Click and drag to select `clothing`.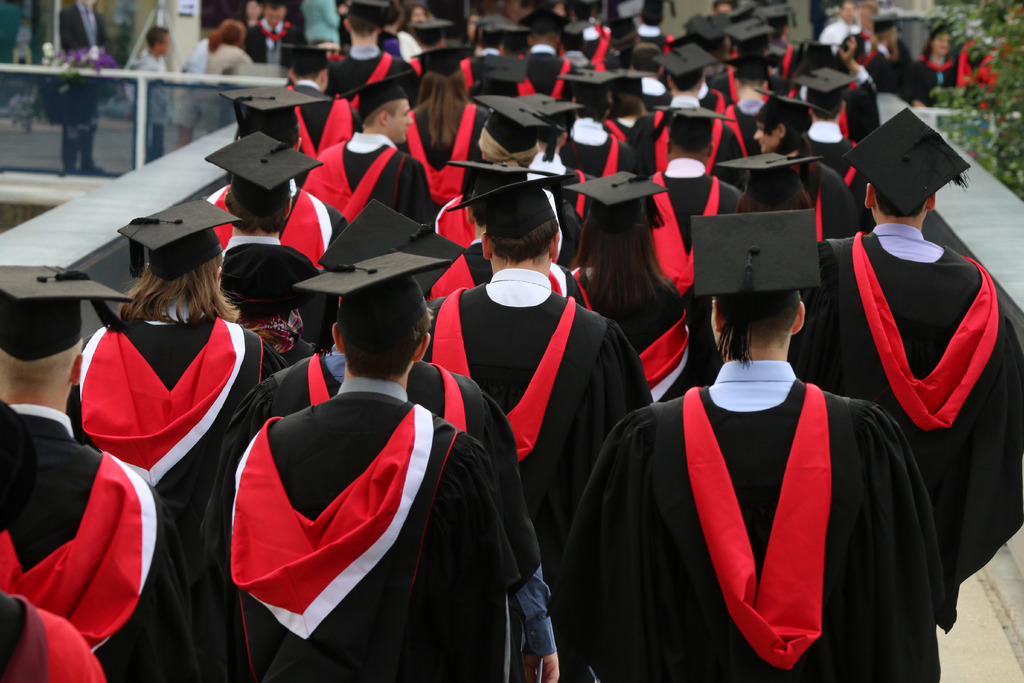
Selection: <region>300, 125, 430, 224</region>.
